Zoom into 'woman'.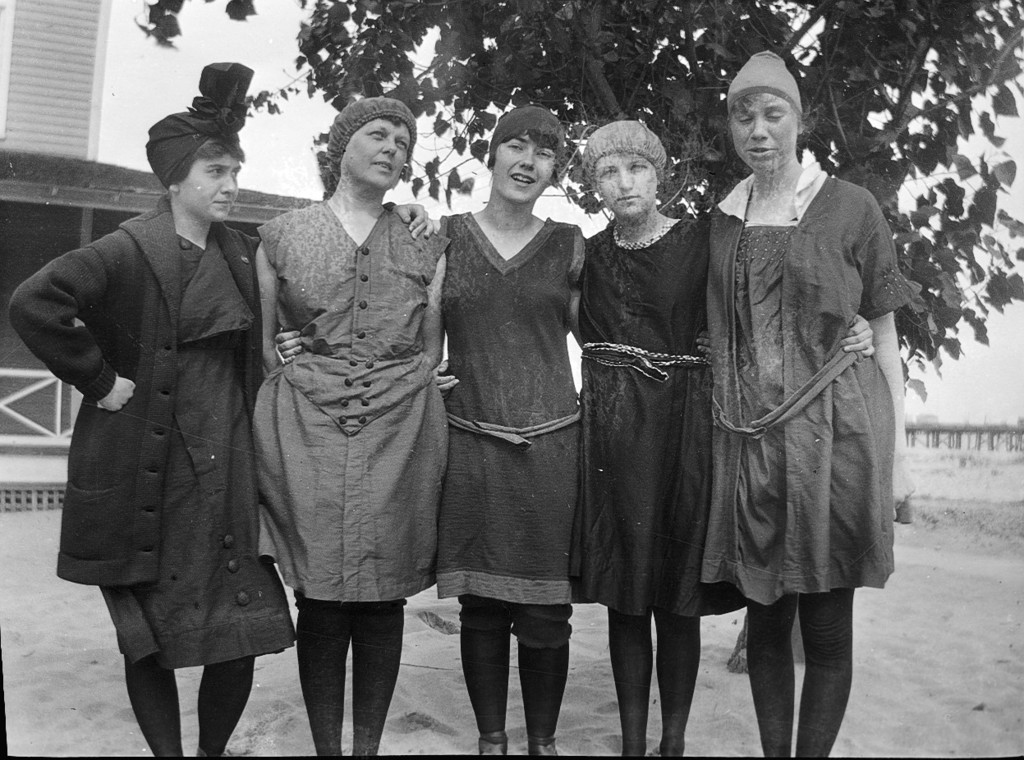
Zoom target: <box>435,118,878,755</box>.
